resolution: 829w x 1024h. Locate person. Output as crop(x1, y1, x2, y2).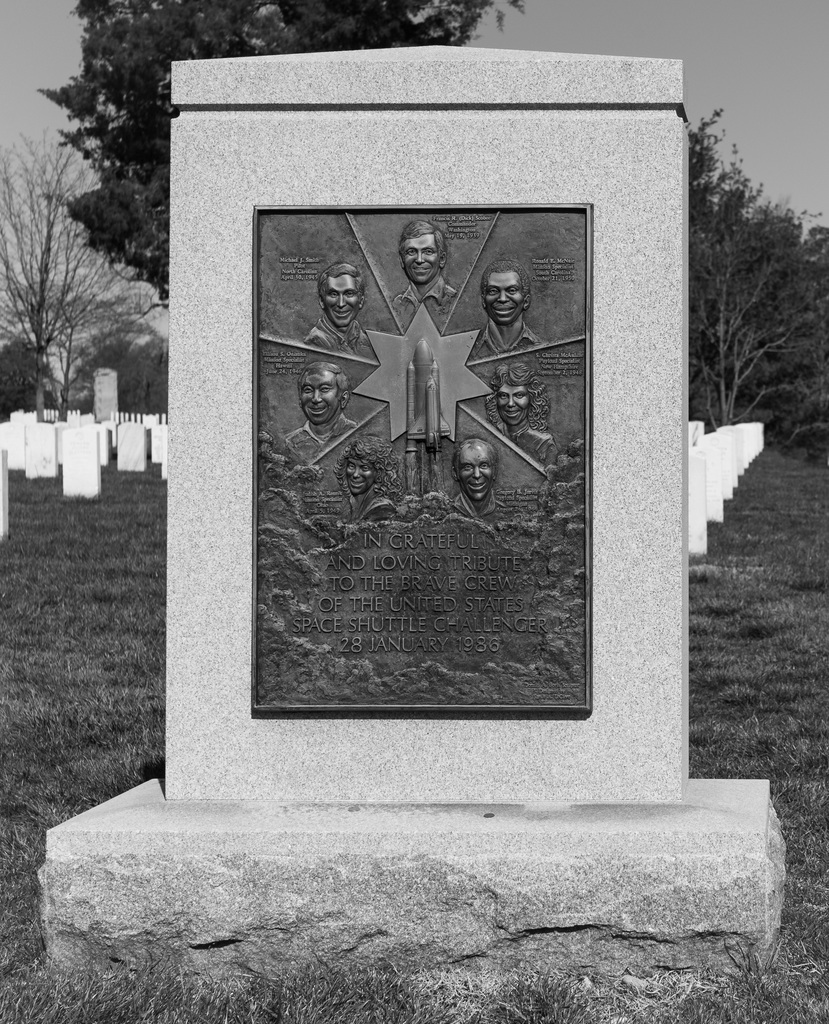
crop(483, 364, 559, 462).
